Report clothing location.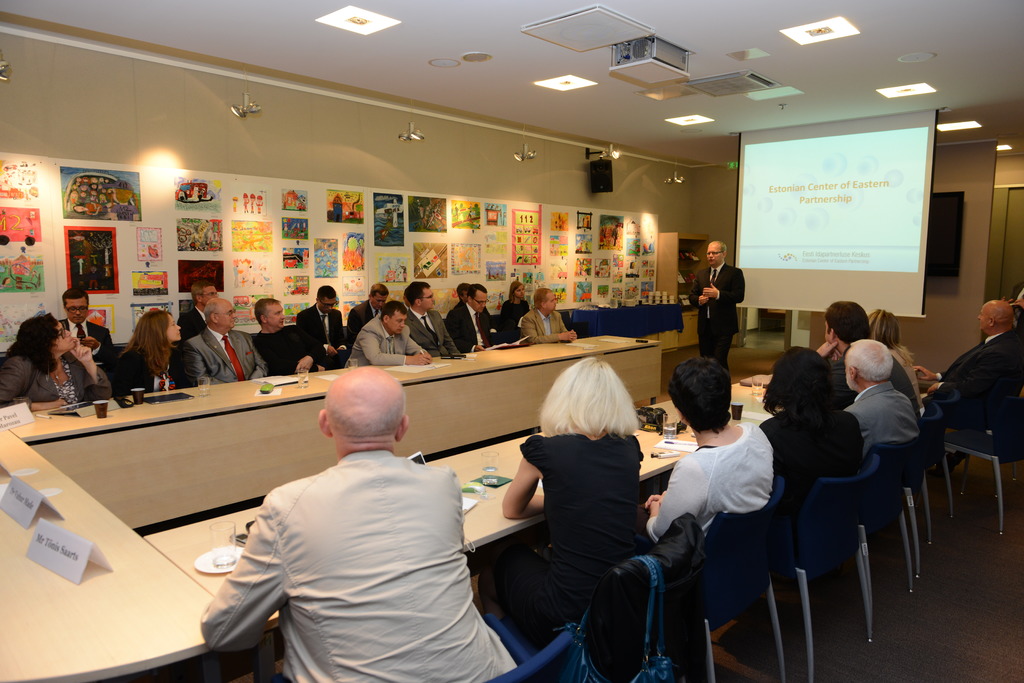
Report: left=346, top=294, right=381, bottom=355.
